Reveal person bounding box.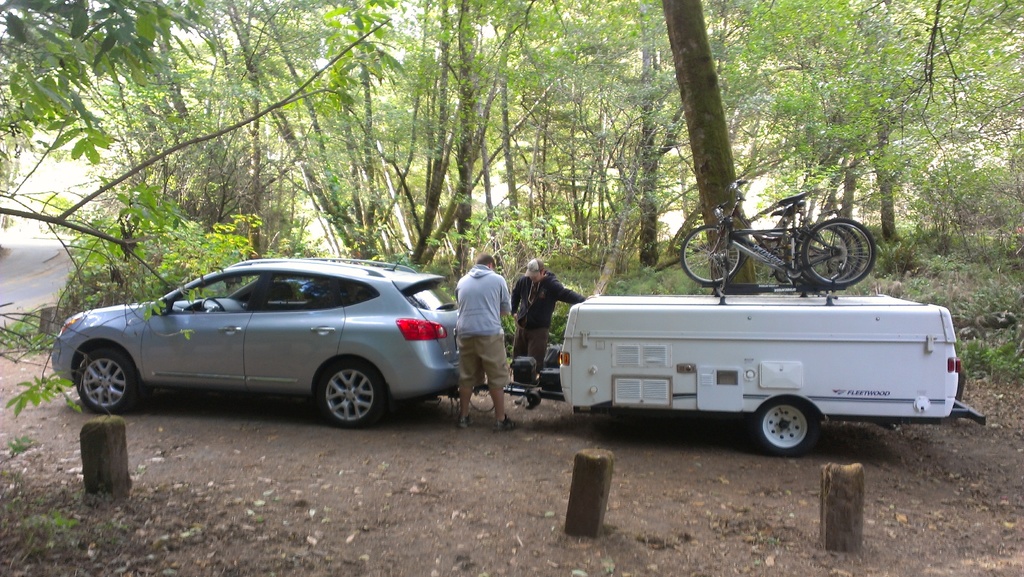
Revealed: region(504, 261, 579, 404).
